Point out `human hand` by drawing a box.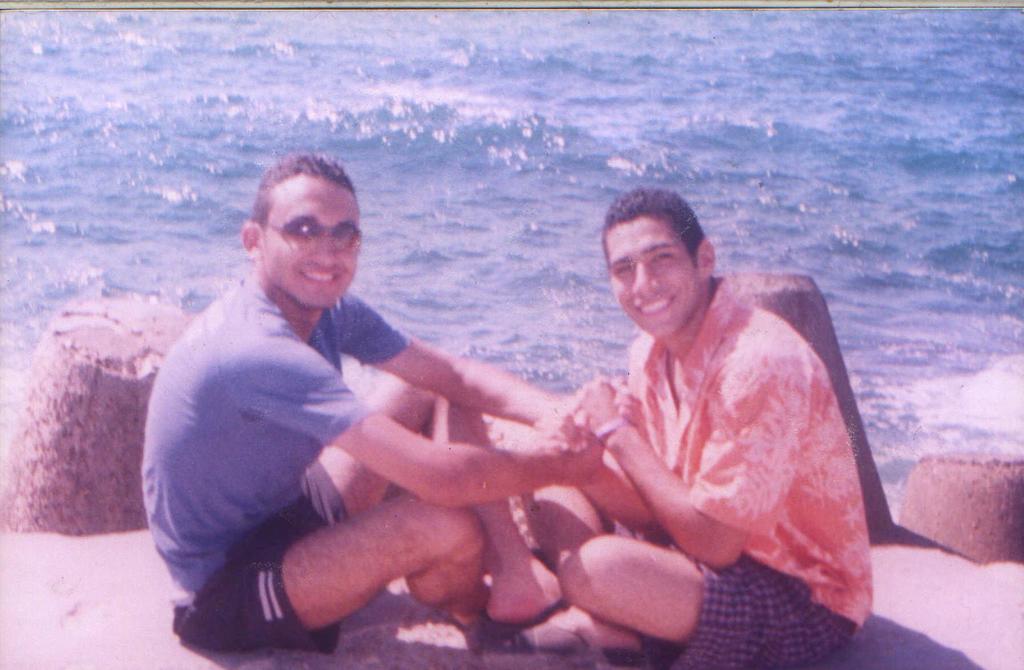
[left=514, top=410, right=588, bottom=458].
